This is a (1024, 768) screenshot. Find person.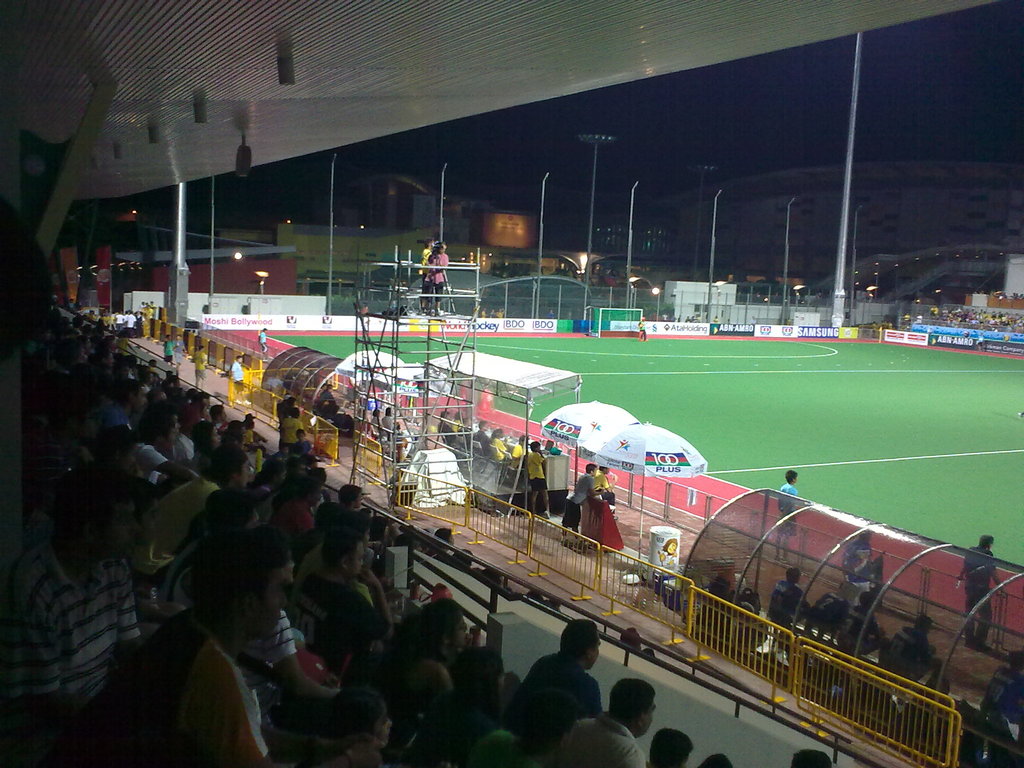
Bounding box: select_region(884, 610, 941, 692).
